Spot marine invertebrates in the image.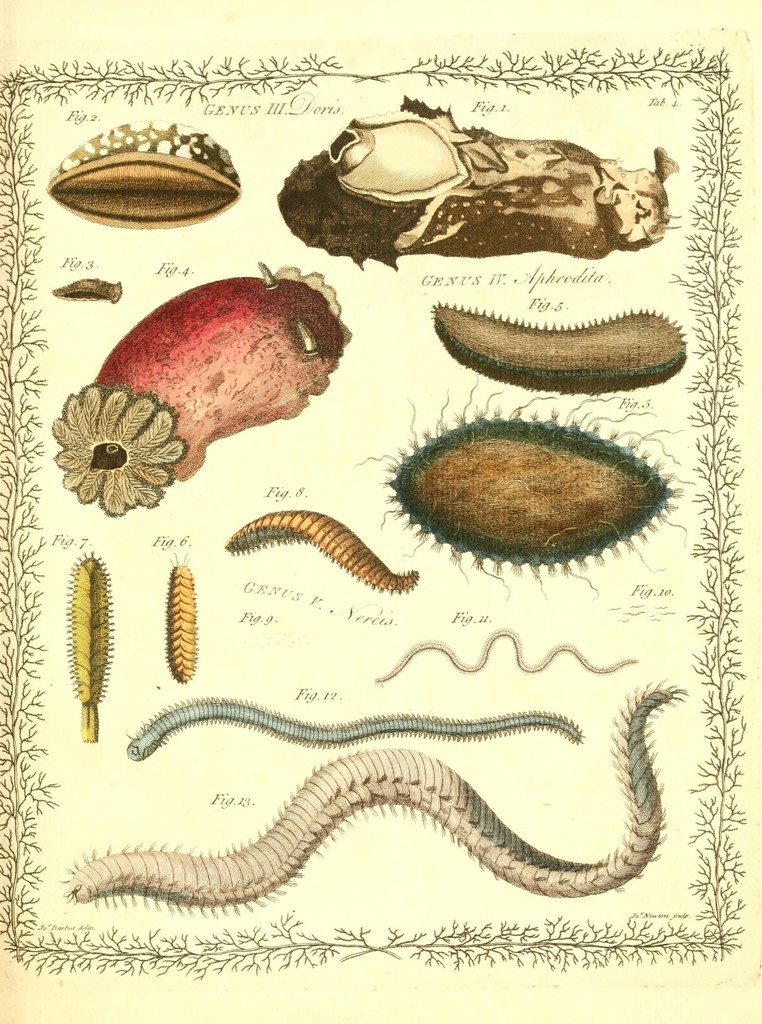
marine invertebrates found at (left=61, top=547, right=109, bottom=756).
